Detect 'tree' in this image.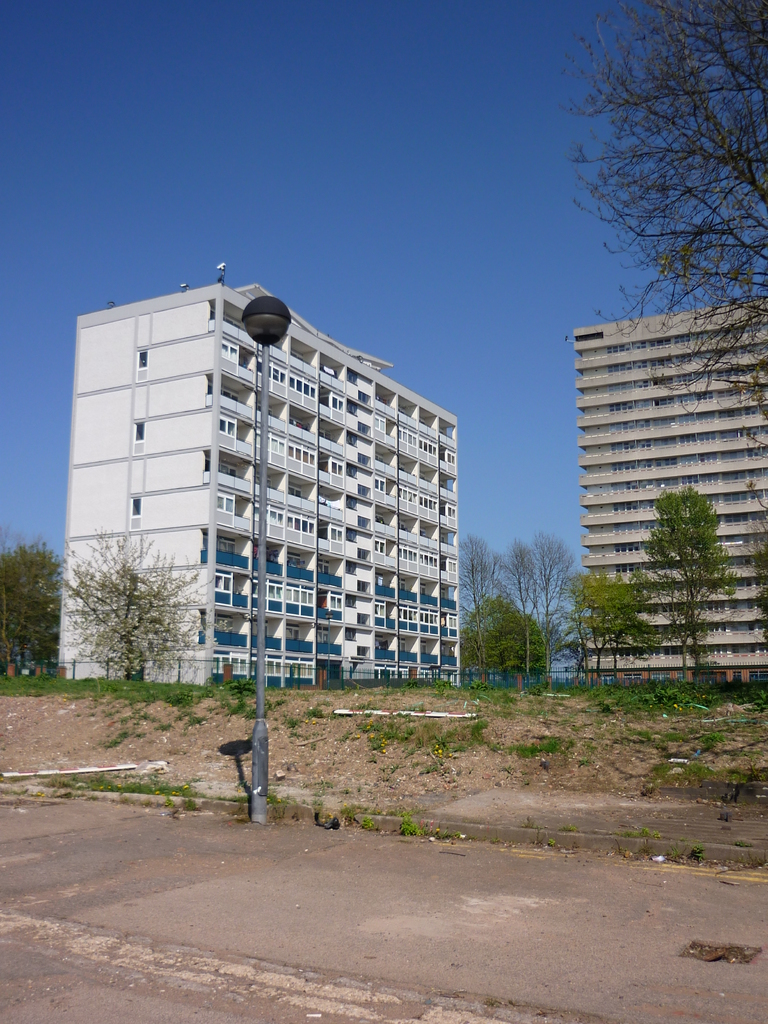
Detection: (474,588,548,686).
